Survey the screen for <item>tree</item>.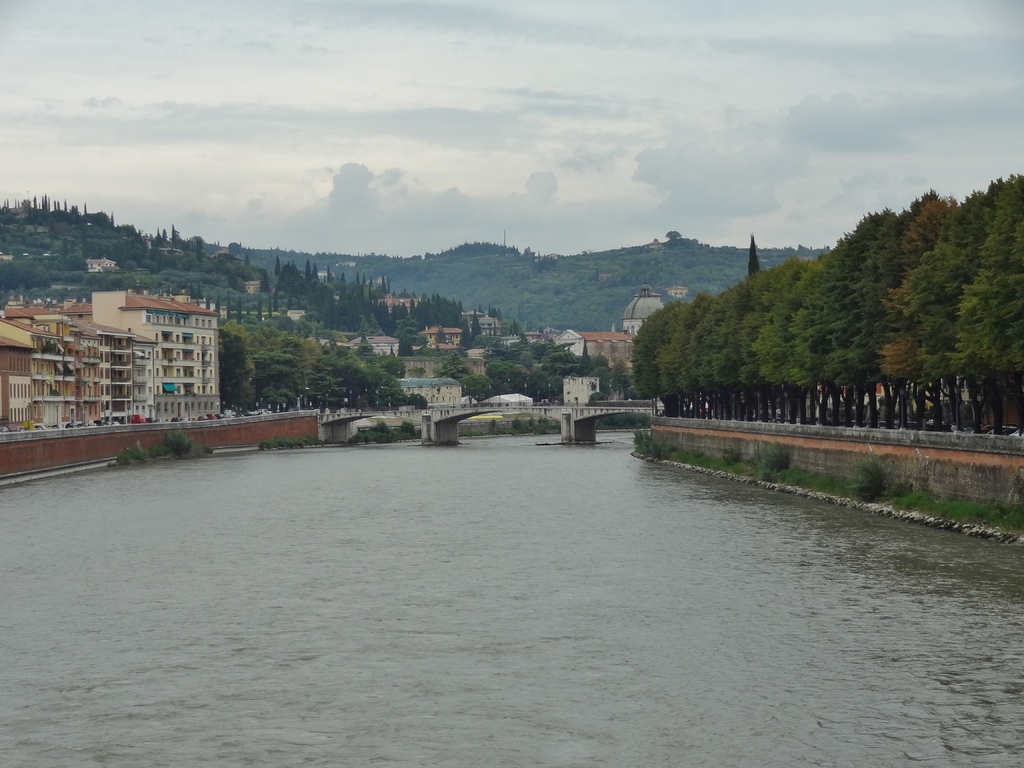
Survey found: left=718, top=270, right=790, bottom=425.
